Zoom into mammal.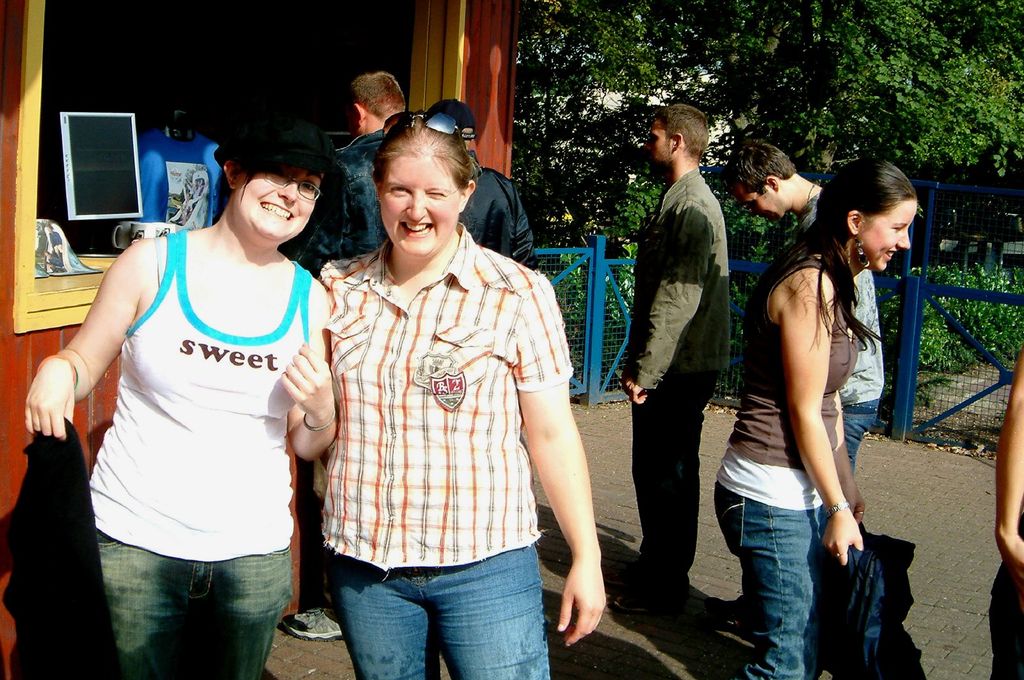
Zoom target: {"x1": 172, "y1": 187, "x2": 201, "y2": 217}.
